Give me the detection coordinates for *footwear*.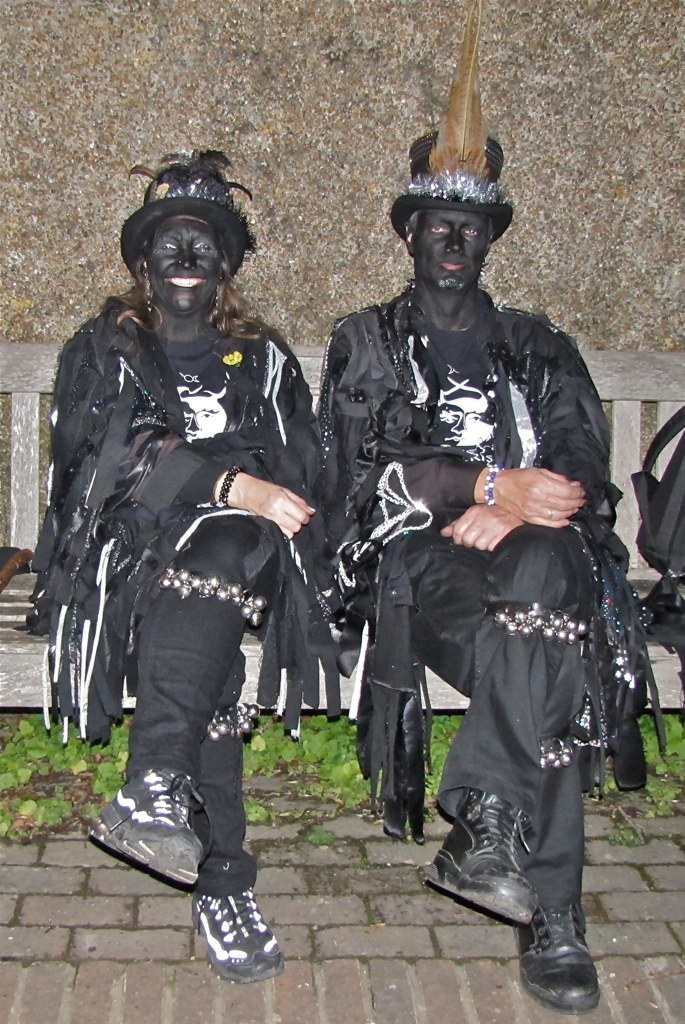
BBox(186, 882, 289, 987).
